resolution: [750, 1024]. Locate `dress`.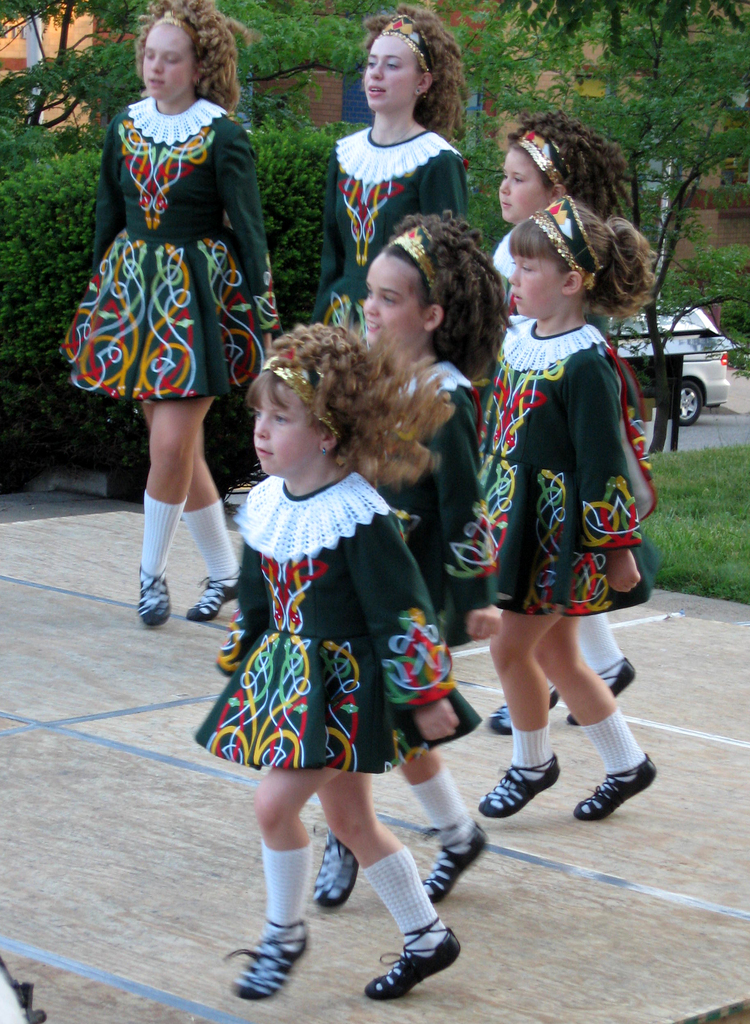
[left=308, top=125, right=469, bottom=342].
